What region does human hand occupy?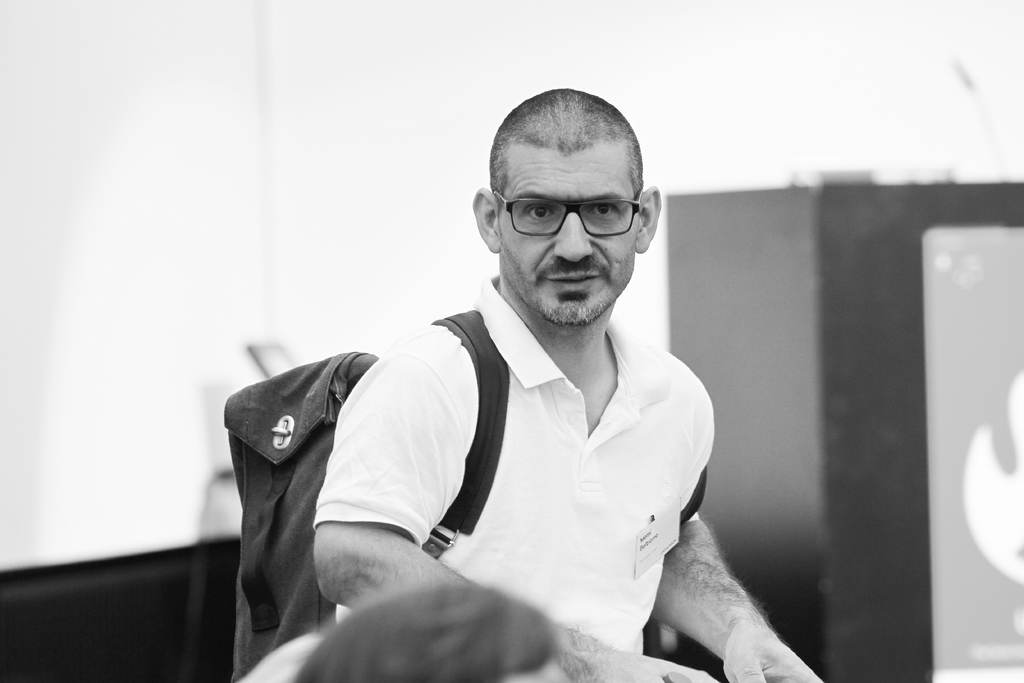
x1=586 y1=653 x2=717 y2=682.
